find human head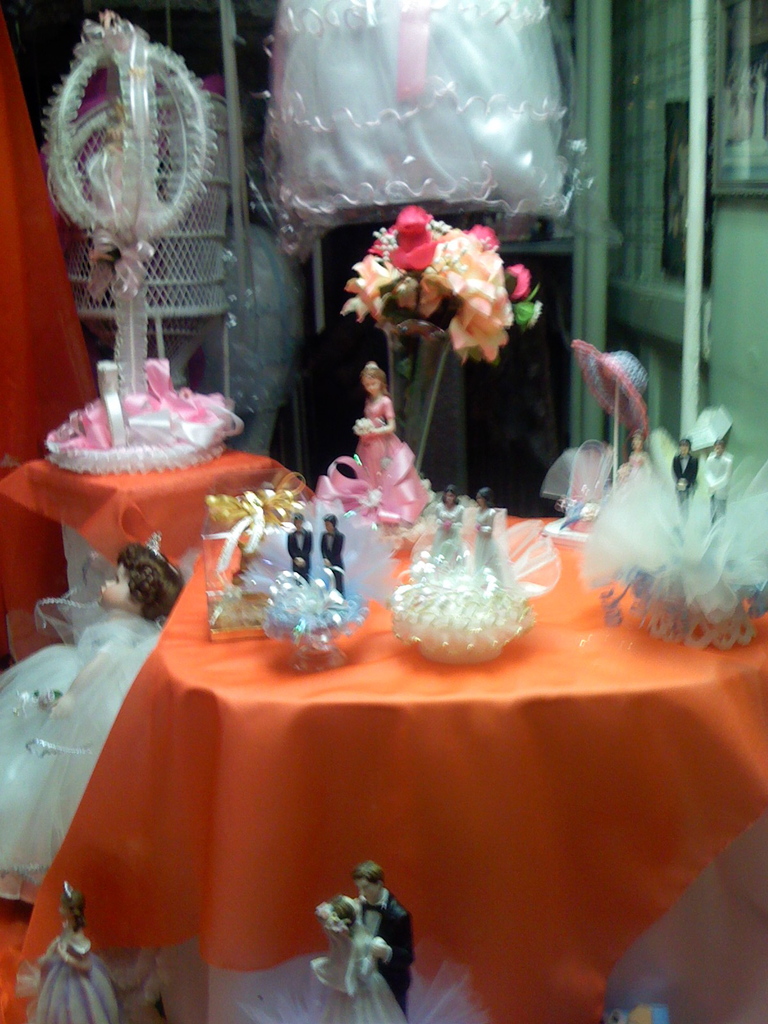
x1=347, y1=863, x2=387, y2=903
